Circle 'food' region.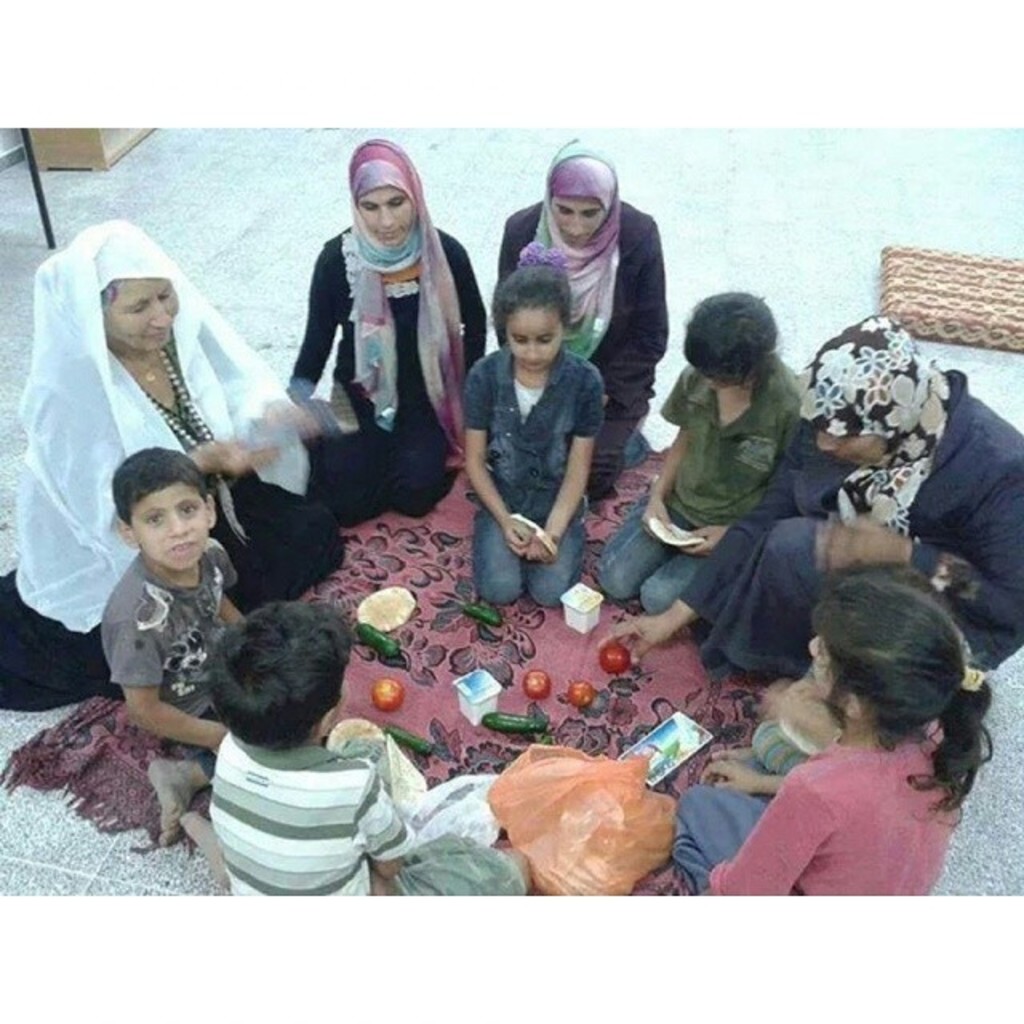
Region: pyautogui.locateOnScreen(523, 666, 554, 701).
